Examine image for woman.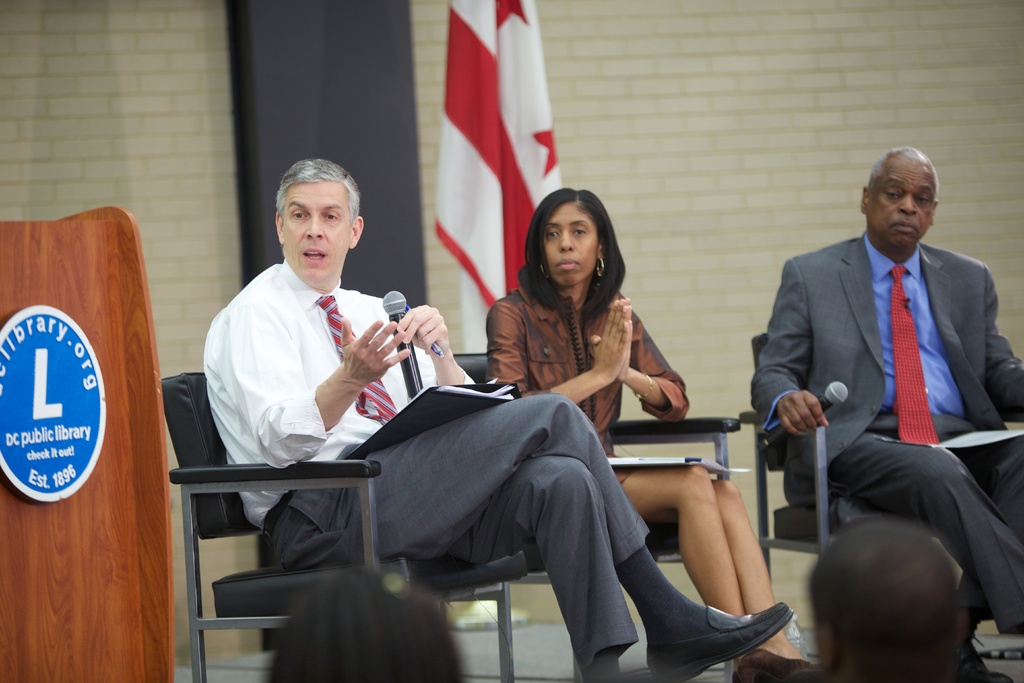
Examination result: (left=488, top=186, right=811, bottom=682).
